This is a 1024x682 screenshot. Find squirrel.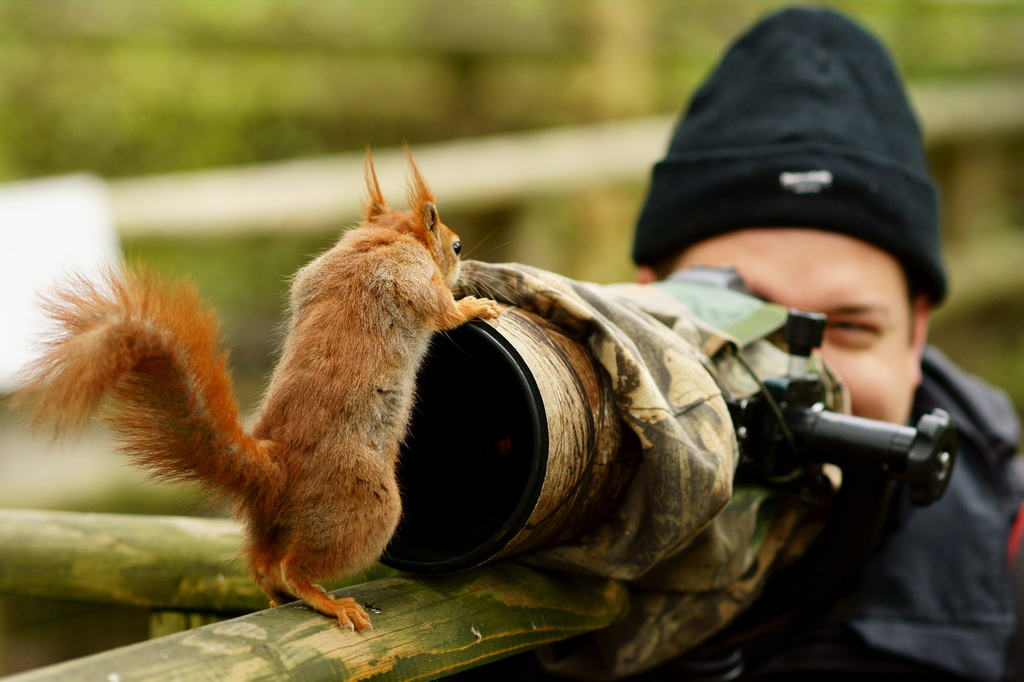
Bounding box: (x1=4, y1=138, x2=518, y2=632).
